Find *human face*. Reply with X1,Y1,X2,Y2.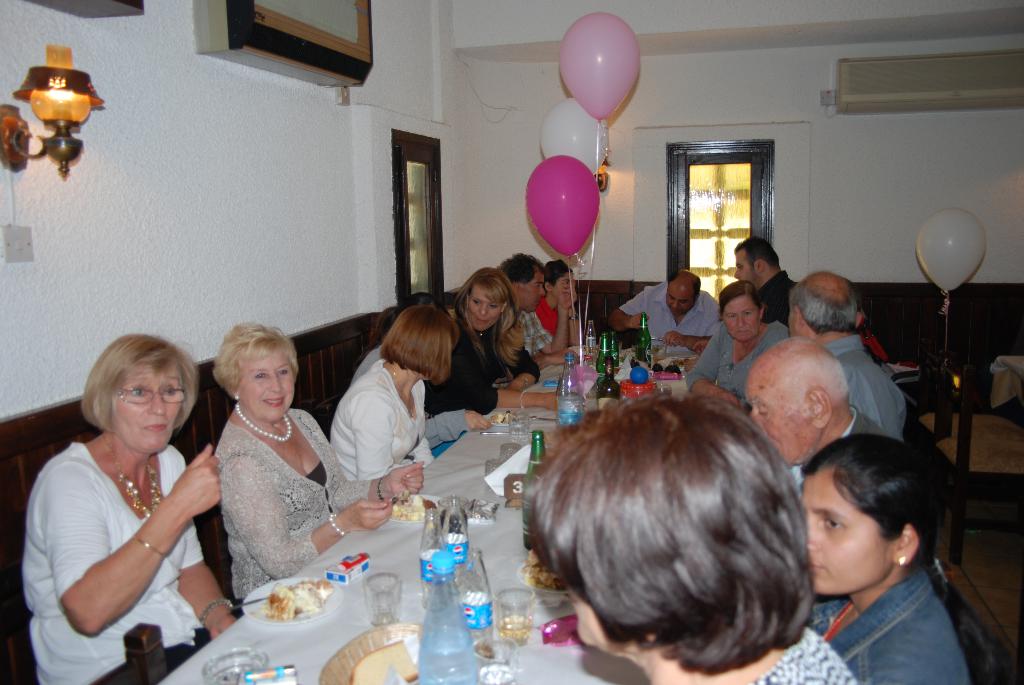
117,367,182,452.
